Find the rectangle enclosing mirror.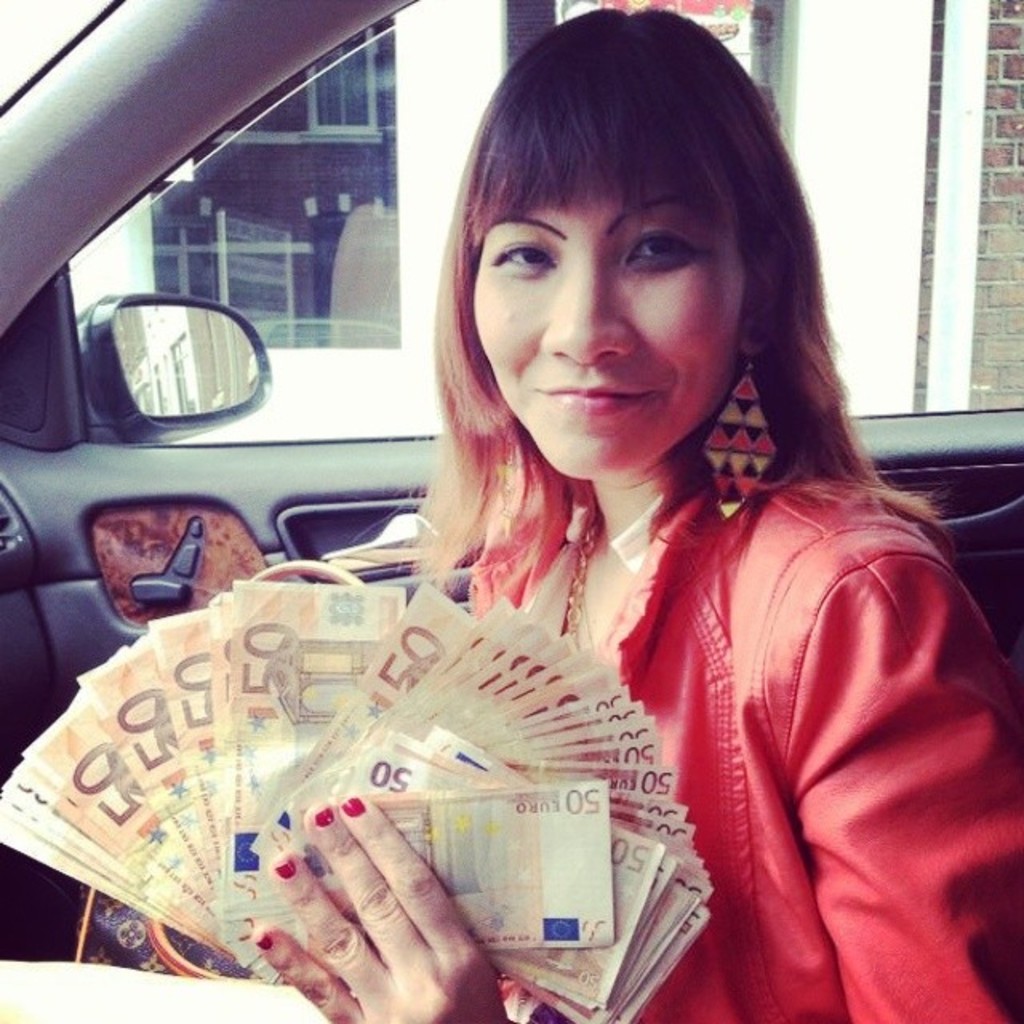
[left=114, top=306, right=264, bottom=414].
